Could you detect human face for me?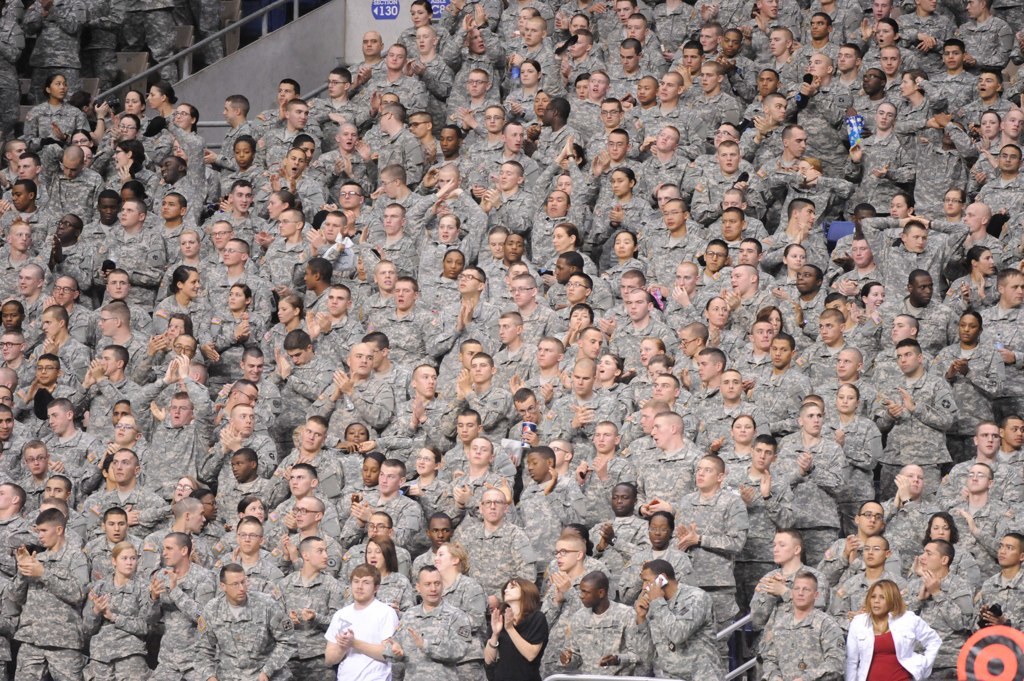
Detection result: <box>205,222,233,246</box>.
